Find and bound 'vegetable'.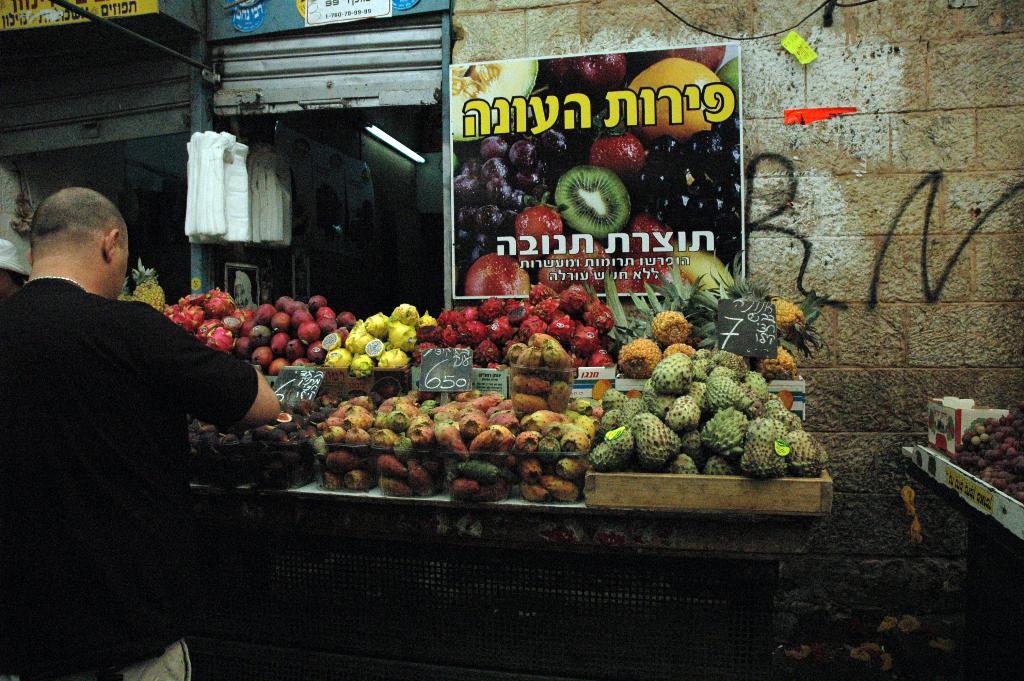
Bound: bbox=(556, 158, 639, 238).
